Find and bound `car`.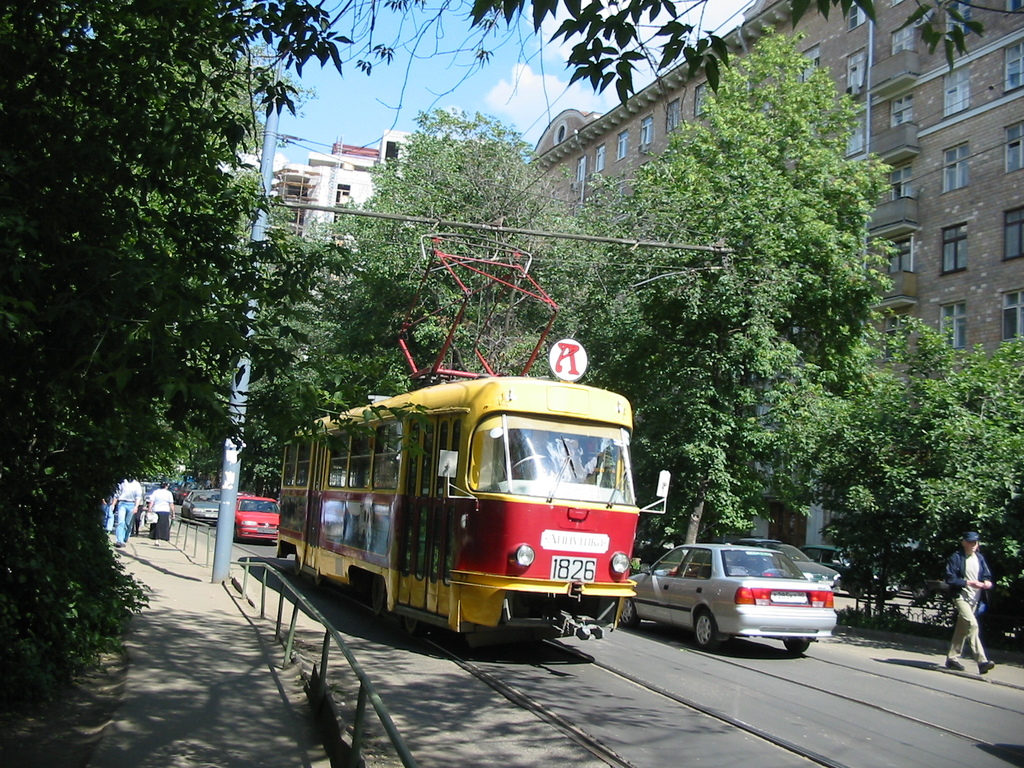
Bound: rect(240, 495, 276, 548).
